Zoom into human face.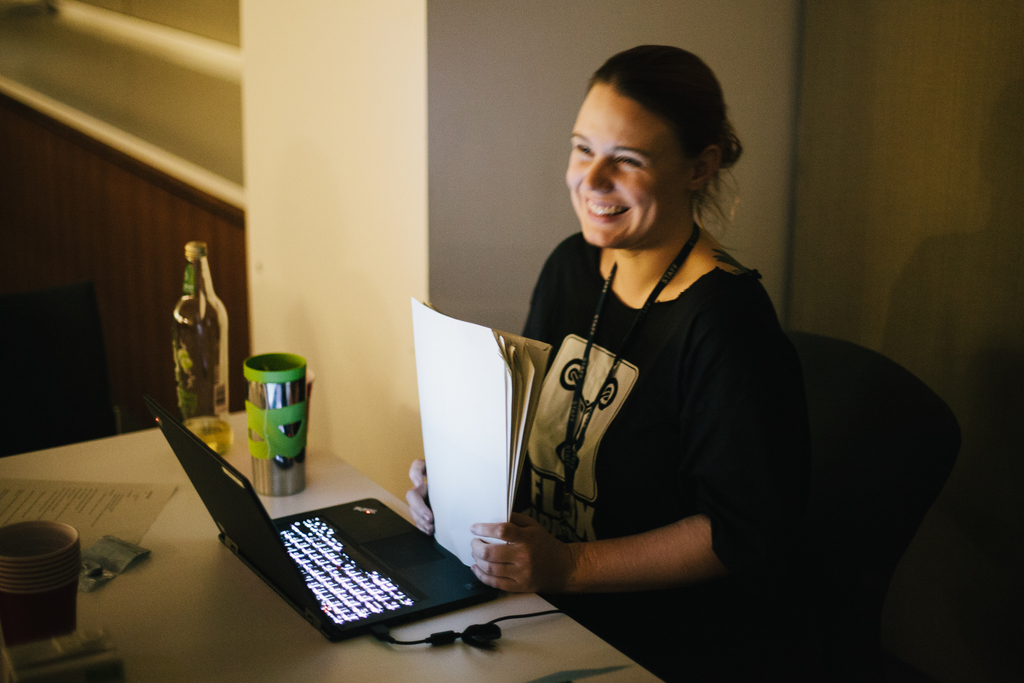
Zoom target: 565,83,690,243.
